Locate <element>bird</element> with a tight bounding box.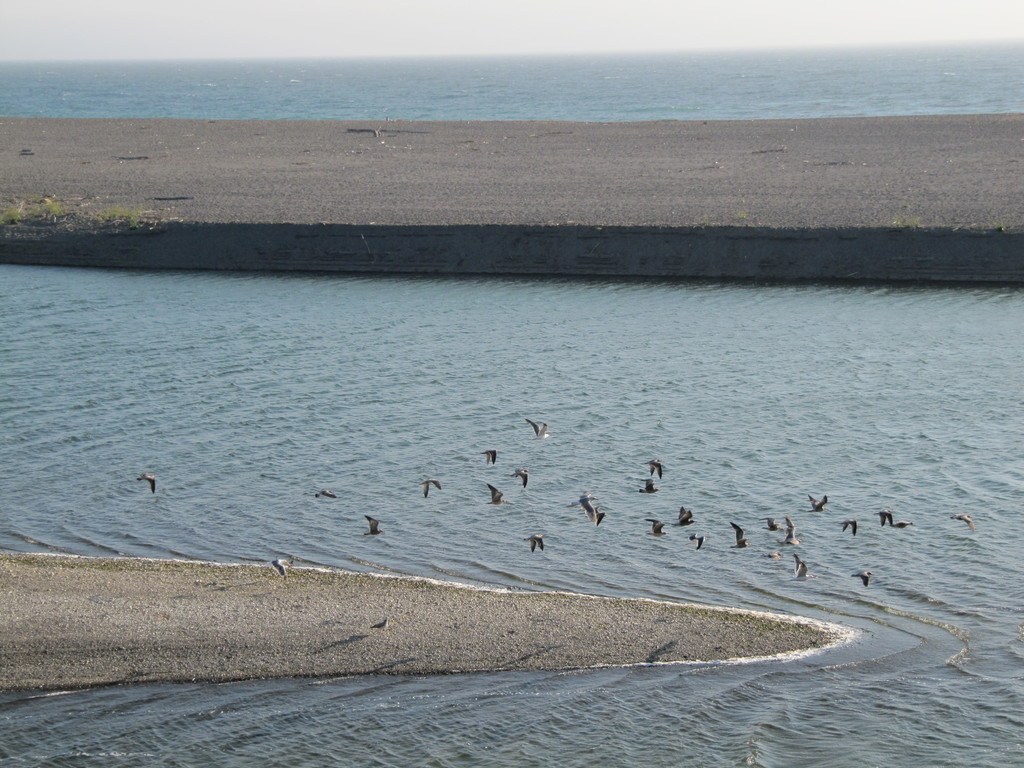
locate(266, 557, 292, 583).
